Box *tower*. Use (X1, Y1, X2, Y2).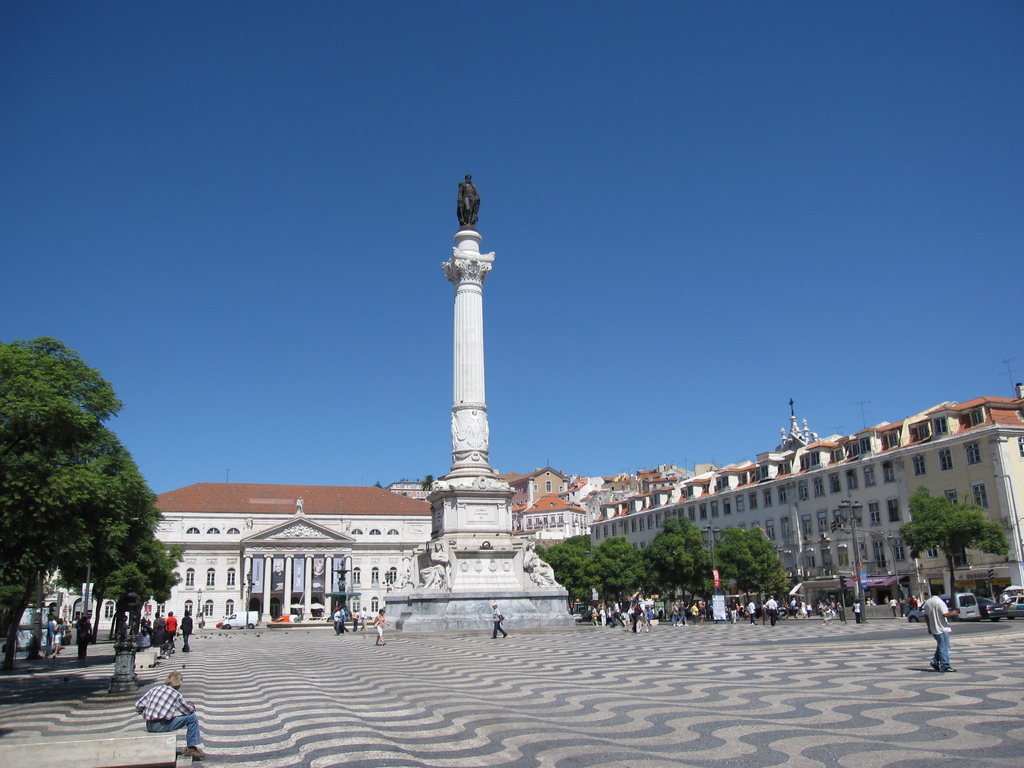
(392, 137, 523, 581).
